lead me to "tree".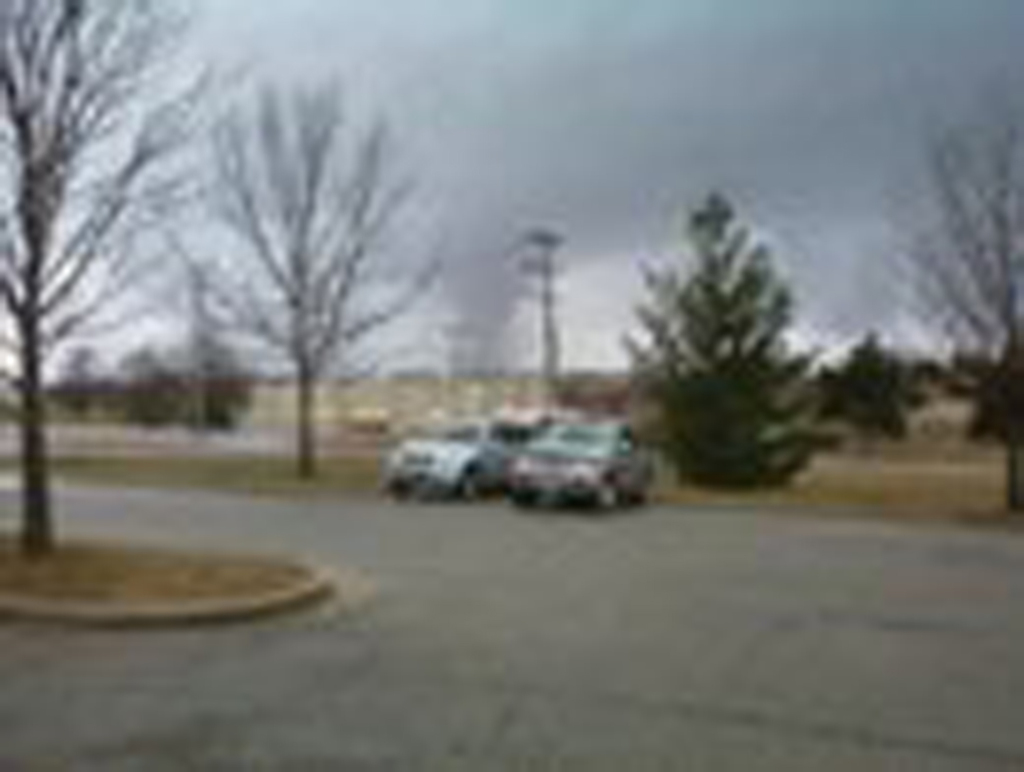
Lead to 965:311:1023:446.
